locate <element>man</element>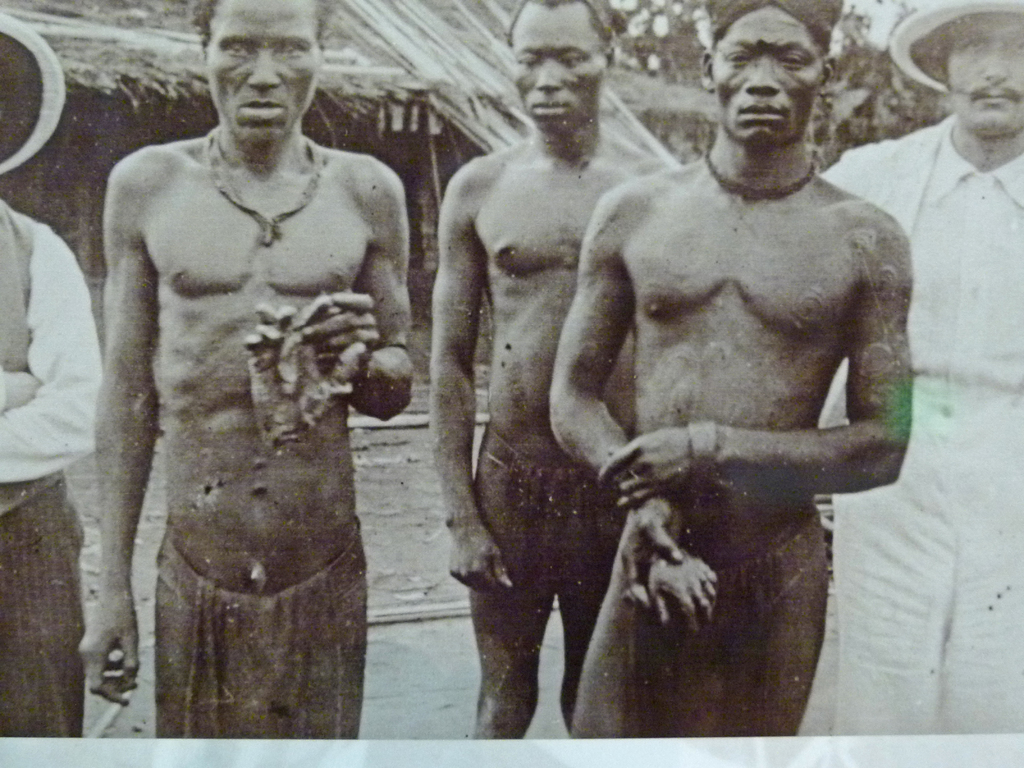
{"x1": 72, "y1": 0, "x2": 415, "y2": 744}
